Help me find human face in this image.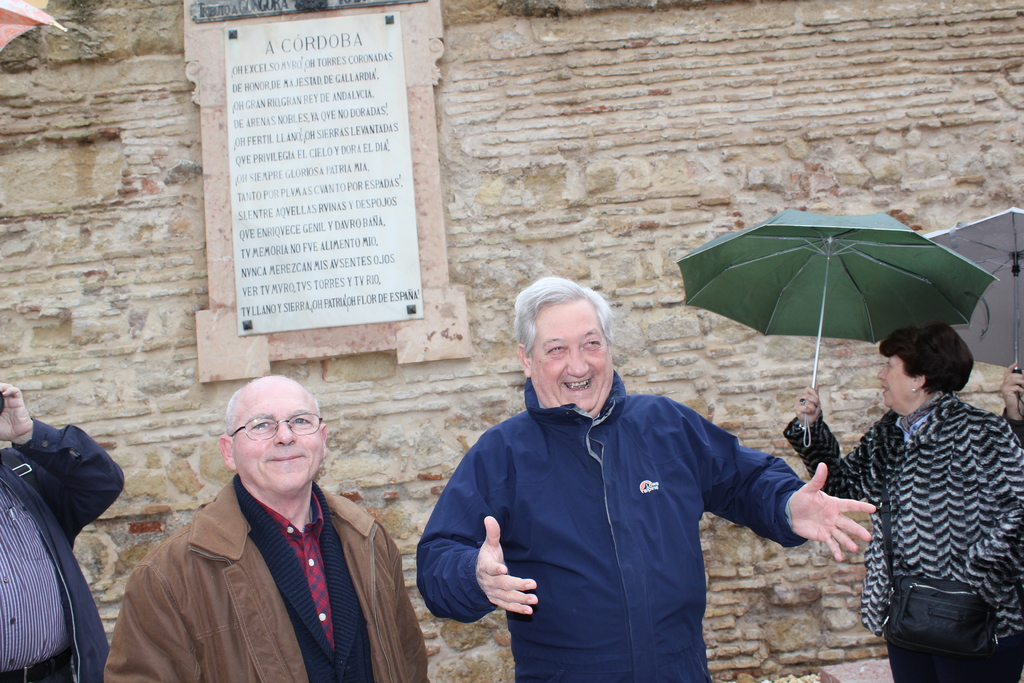
Found it: 526 303 609 415.
